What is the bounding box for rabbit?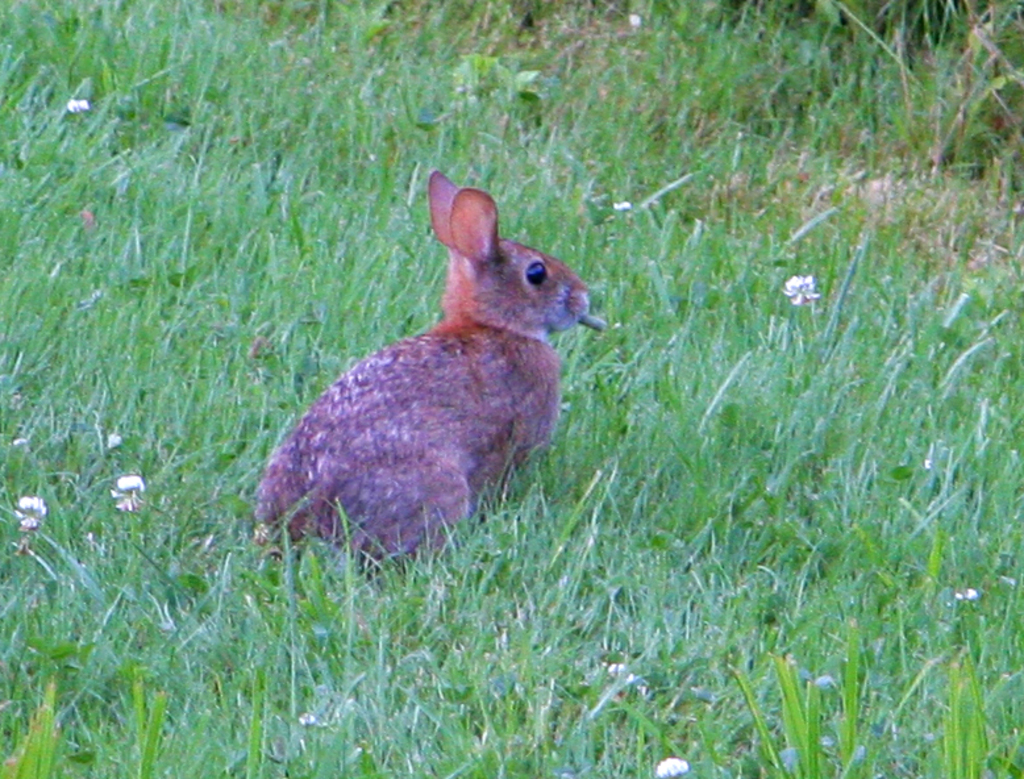
BBox(250, 170, 594, 579).
